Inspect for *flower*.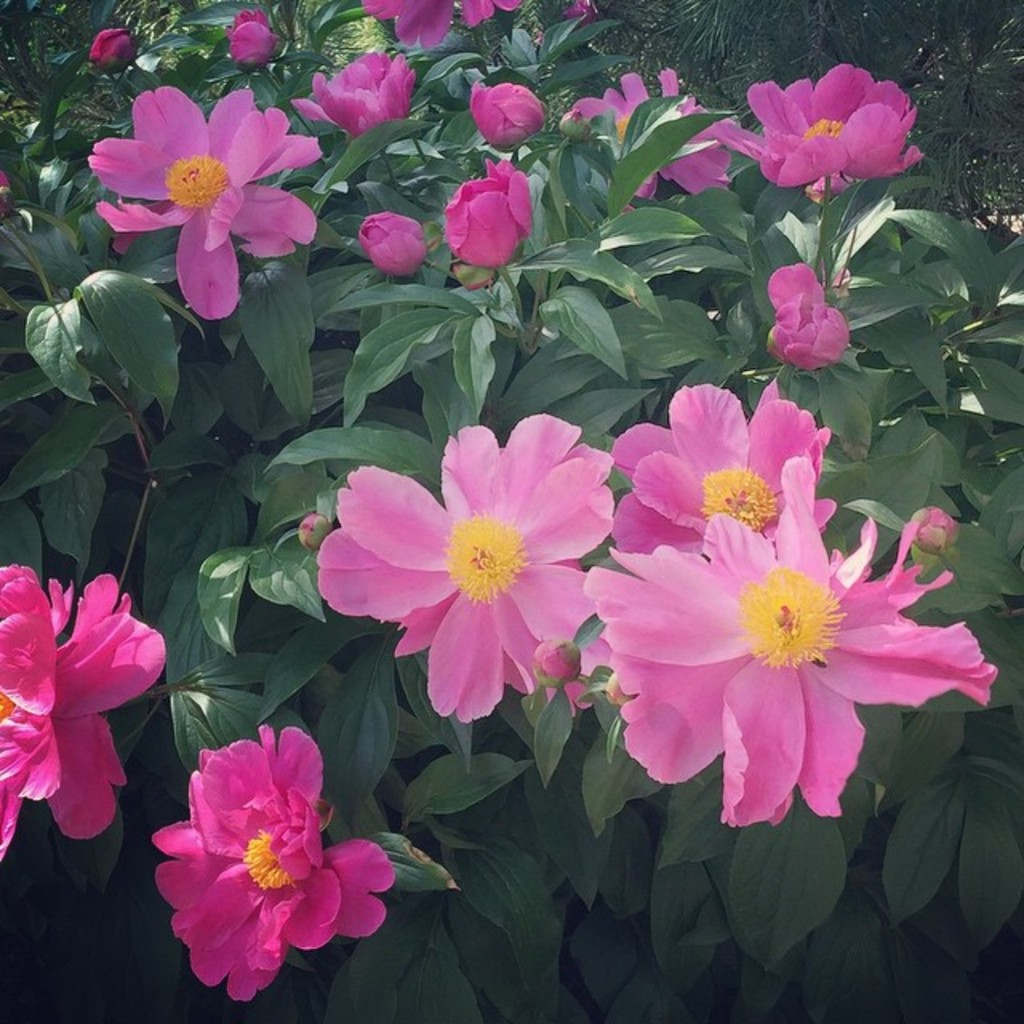
Inspection: (152, 726, 397, 1002).
